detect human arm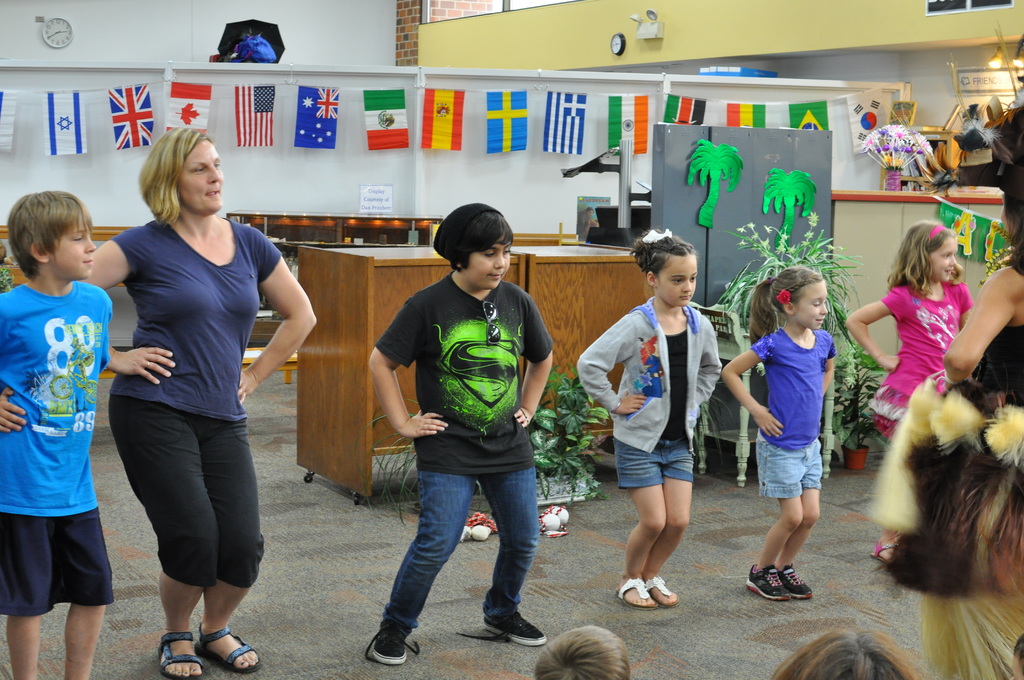
detection(942, 266, 1013, 391)
